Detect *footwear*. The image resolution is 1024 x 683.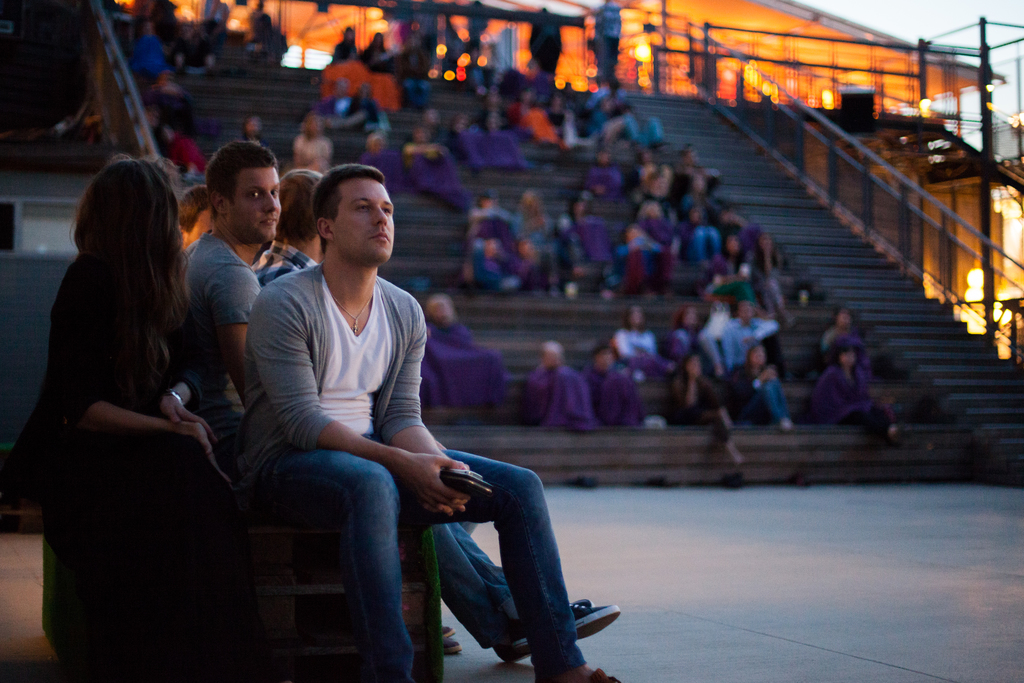
(444, 637, 462, 655).
